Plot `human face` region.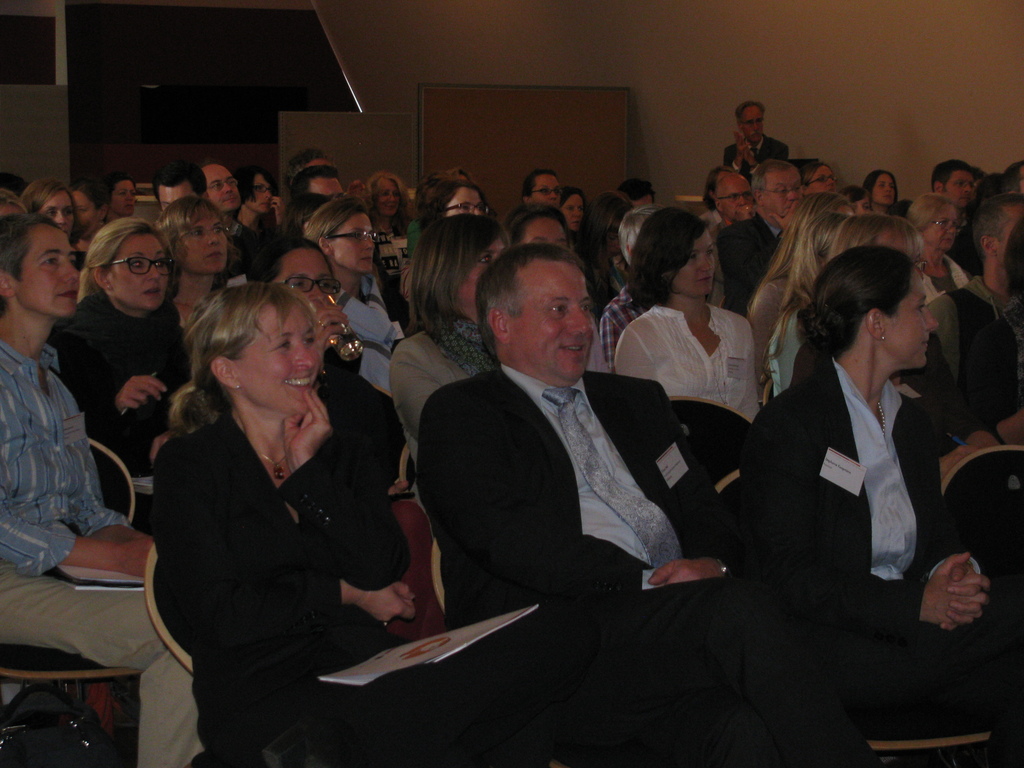
Plotted at <bbox>19, 229, 77, 312</bbox>.
